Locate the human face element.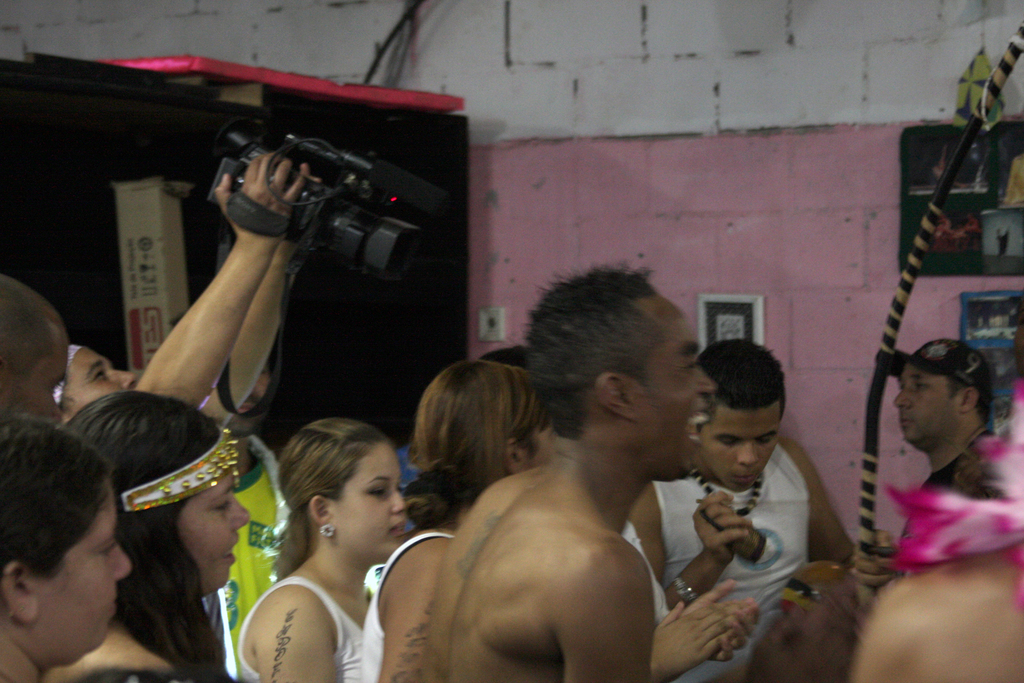
Element bbox: pyautogui.locateOnScreen(890, 356, 954, 450).
